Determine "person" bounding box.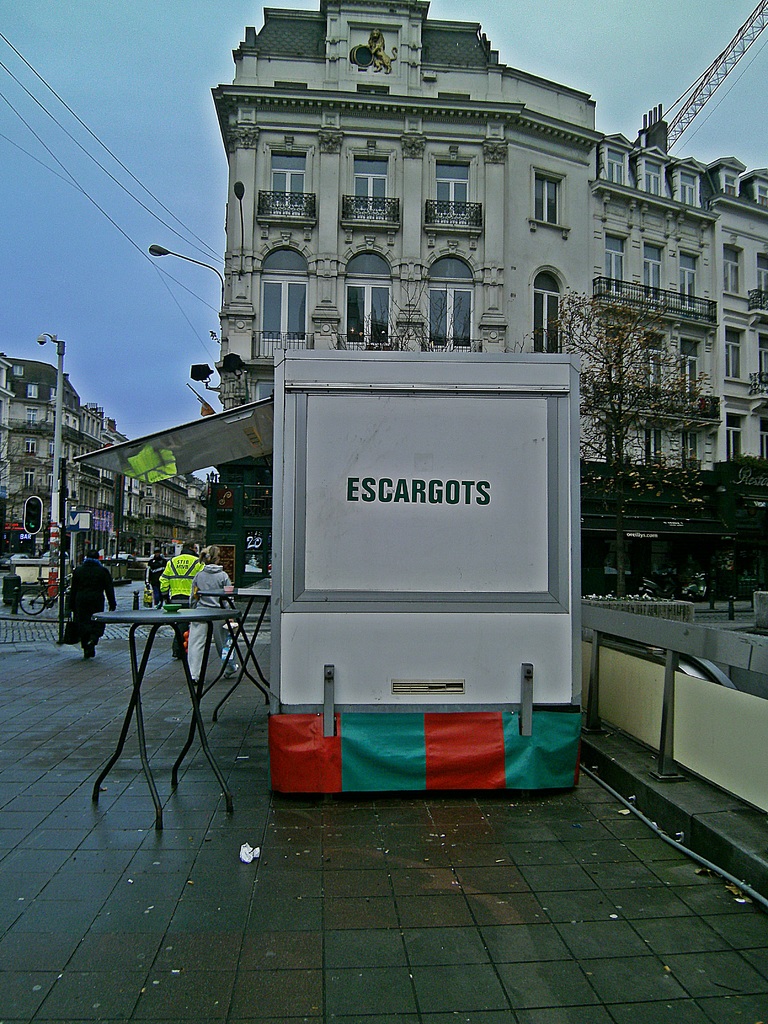
Determined: x1=62, y1=550, x2=116, y2=659.
